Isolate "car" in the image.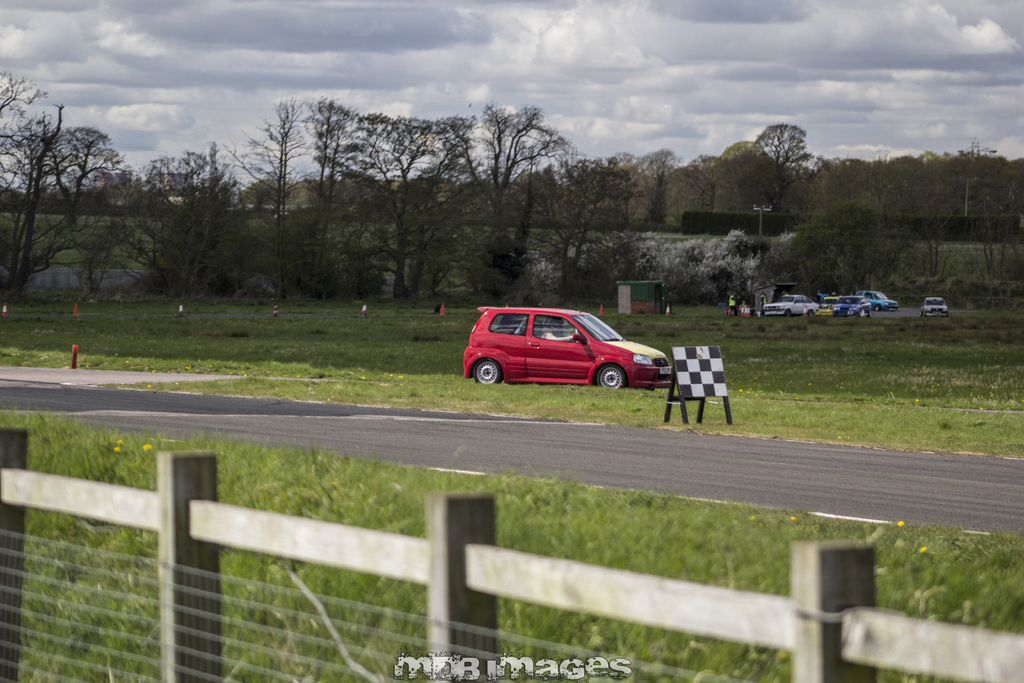
Isolated region: [x1=867, y1=284, x2=902, y2=309].
